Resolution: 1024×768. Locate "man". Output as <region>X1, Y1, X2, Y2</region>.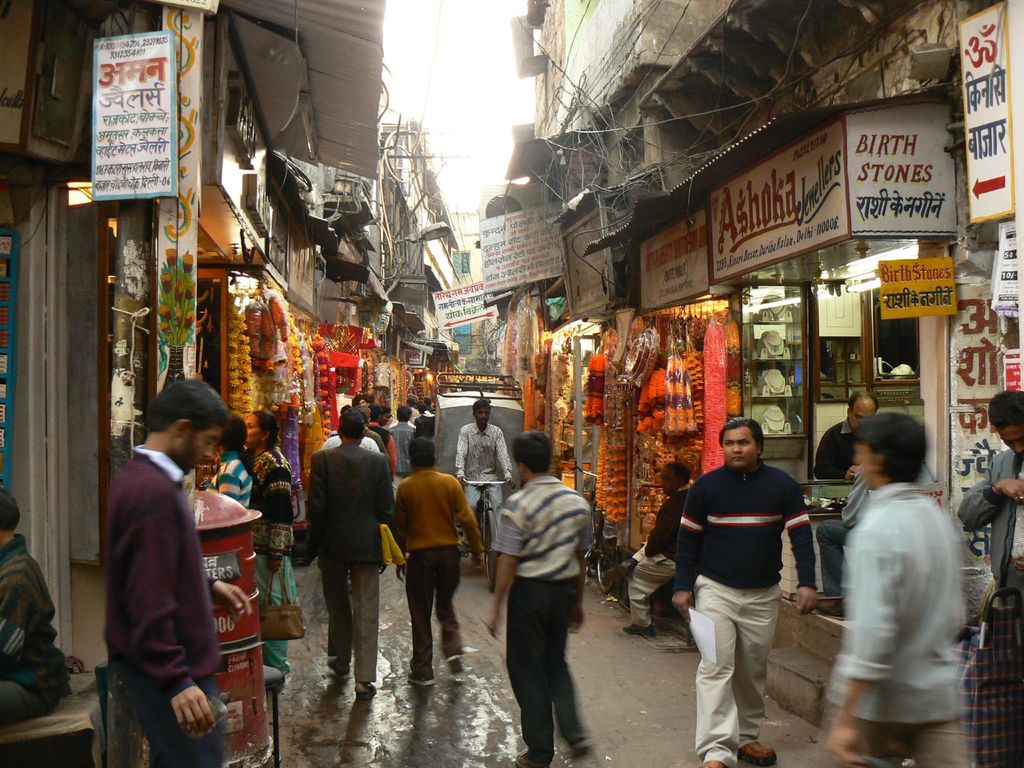
<region>809, 388, 881, 484</region>.
